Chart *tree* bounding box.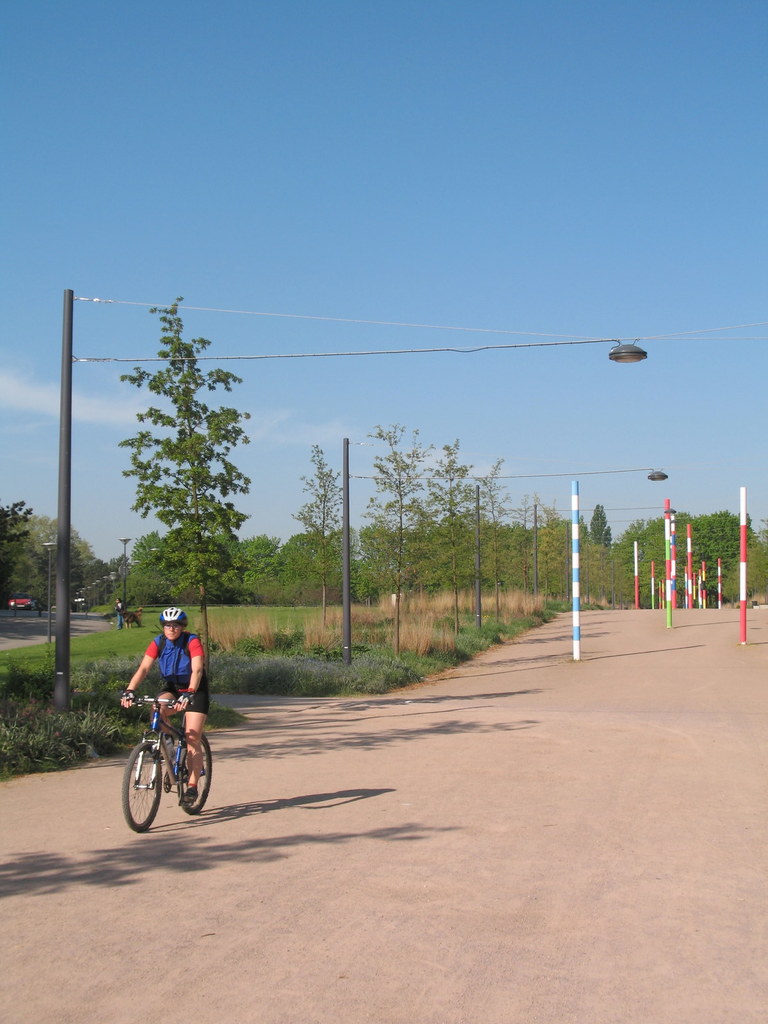
Charted: box=[429, 435, 478, 644].
